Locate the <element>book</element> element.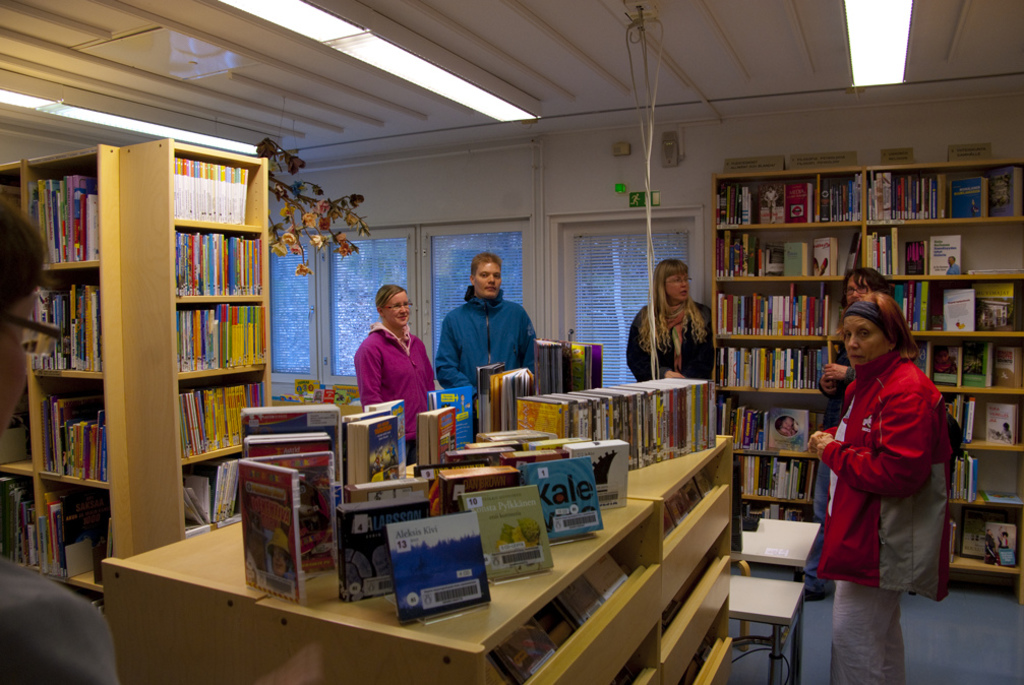
Element bbox: region(0, 188, 18, 213).
